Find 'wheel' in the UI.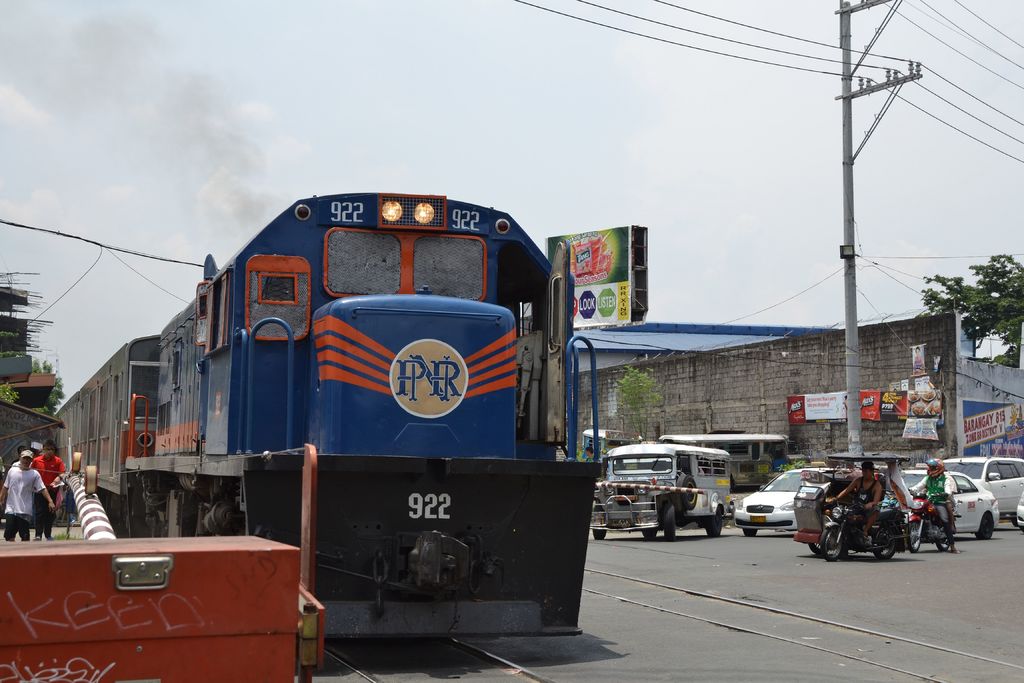
UI element at <box>592,530,608,540</box>.
